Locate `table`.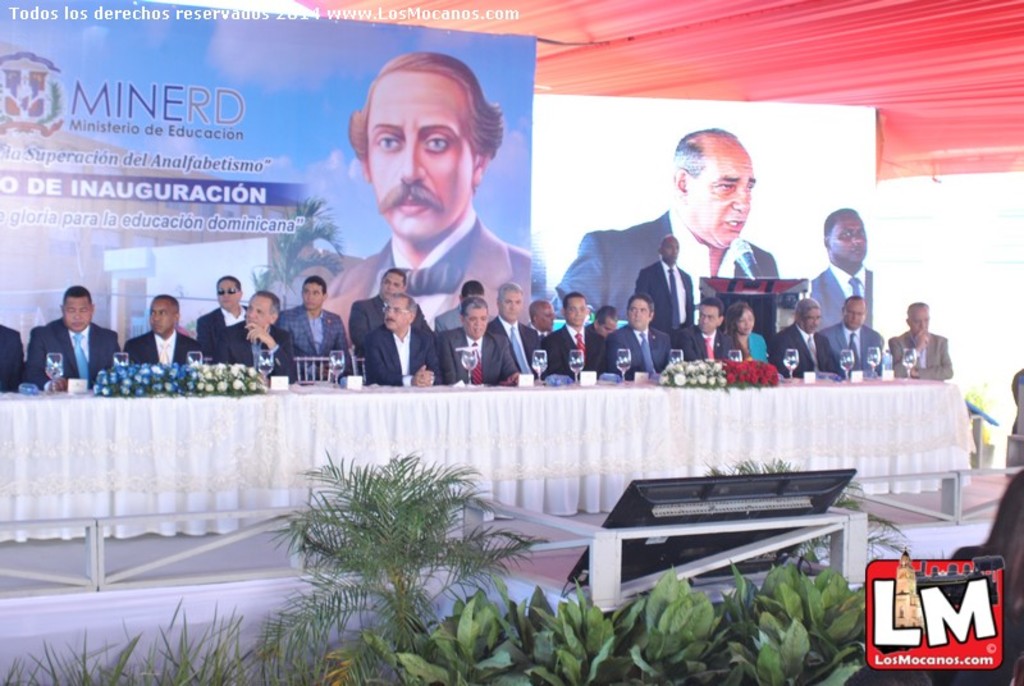
Bounding box: x1=0 y1=369 x2=979 y2=544.
